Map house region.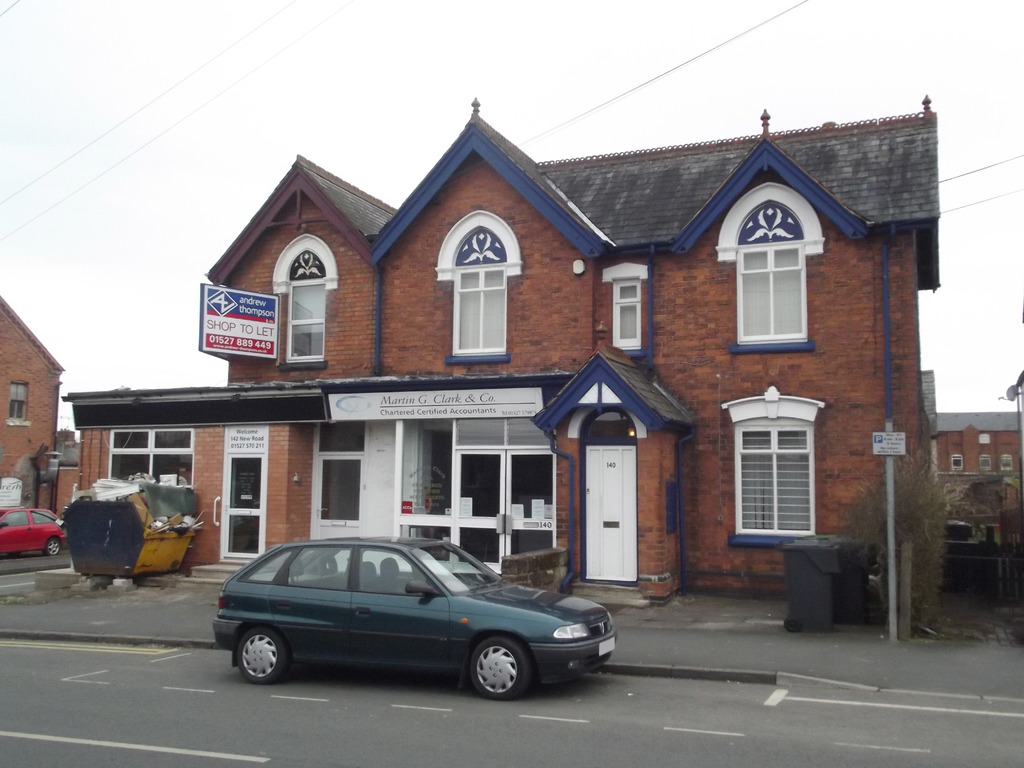
Mapped to box=[173, 74, 939, 626].
